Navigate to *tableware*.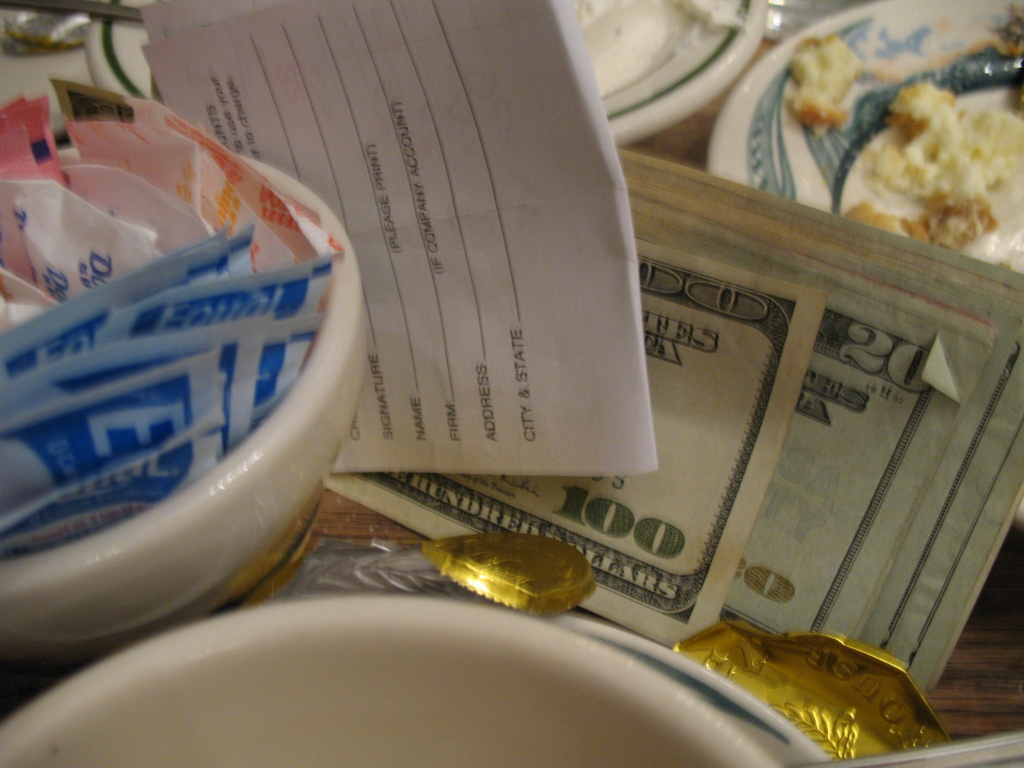
Navigation target: pyautogui.locateOnScreen(86, 0, 775, 148).
